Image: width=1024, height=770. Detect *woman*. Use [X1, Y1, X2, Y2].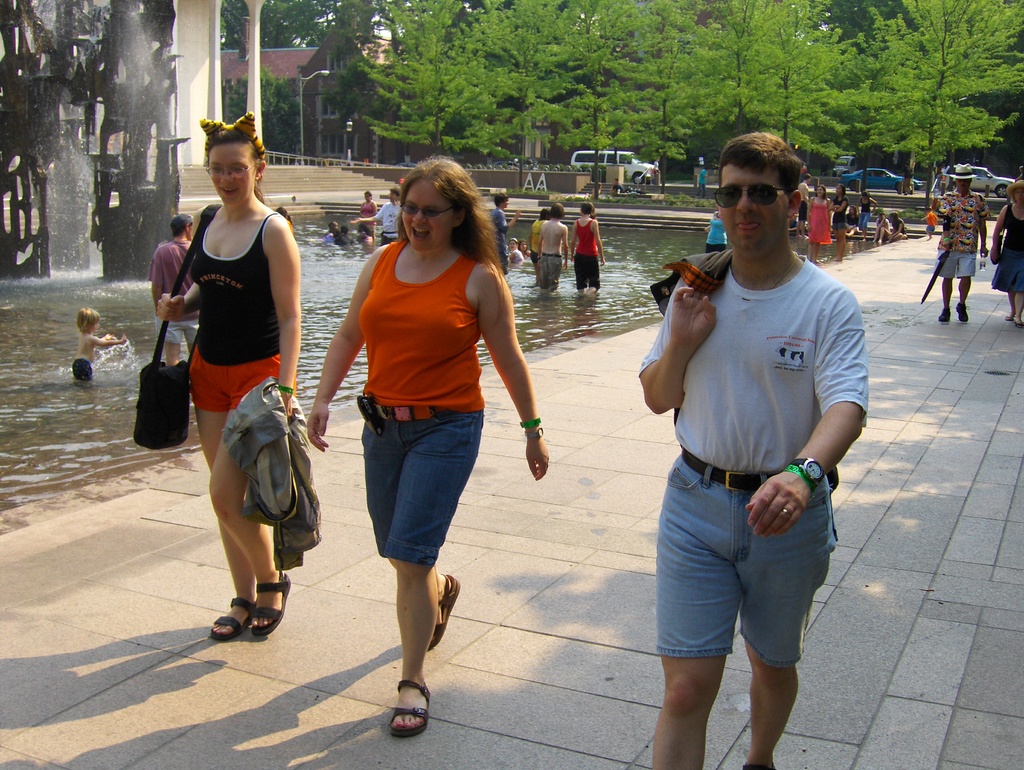
[1020, 165, 1022, 176].
